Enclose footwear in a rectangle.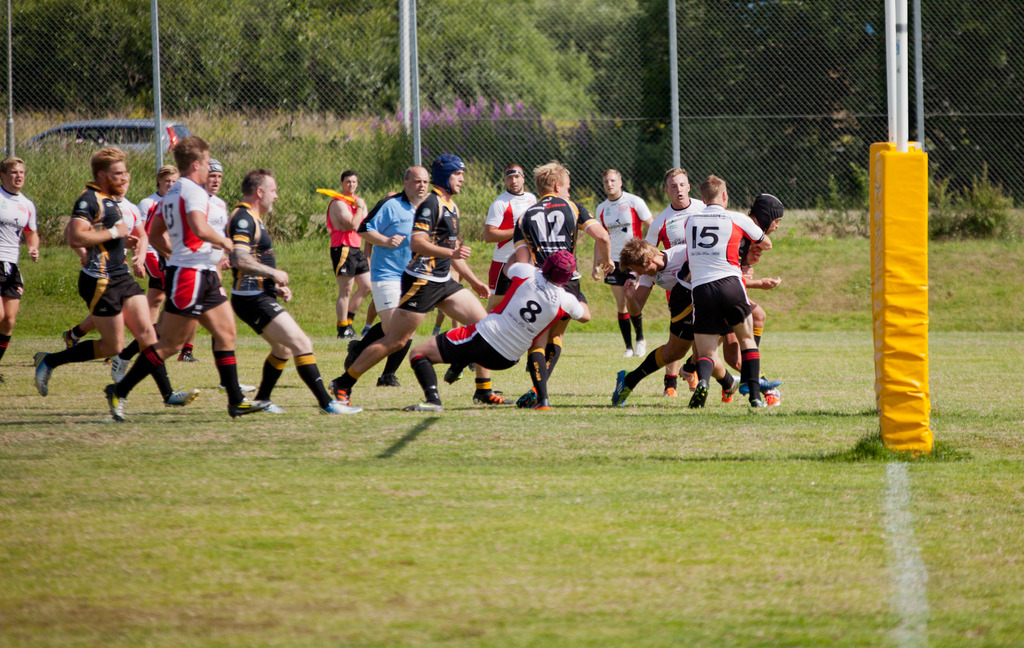
x1=610 y1=368 x2=634 y2=409.
